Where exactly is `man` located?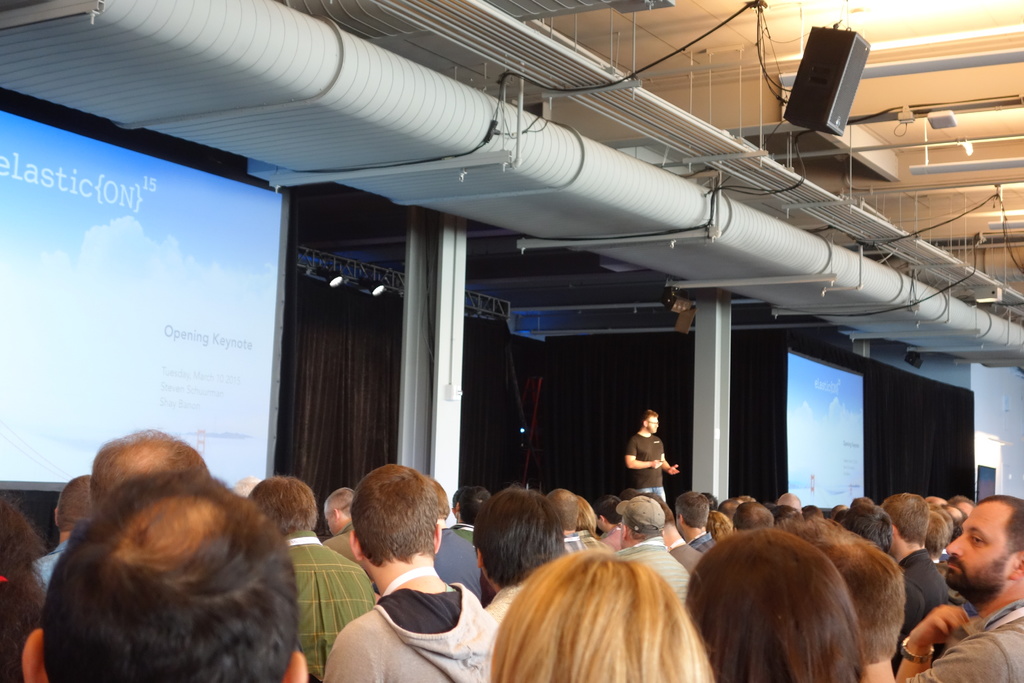
Its bounding box is (x1=444, y1=483, x2=488, y2=542).
